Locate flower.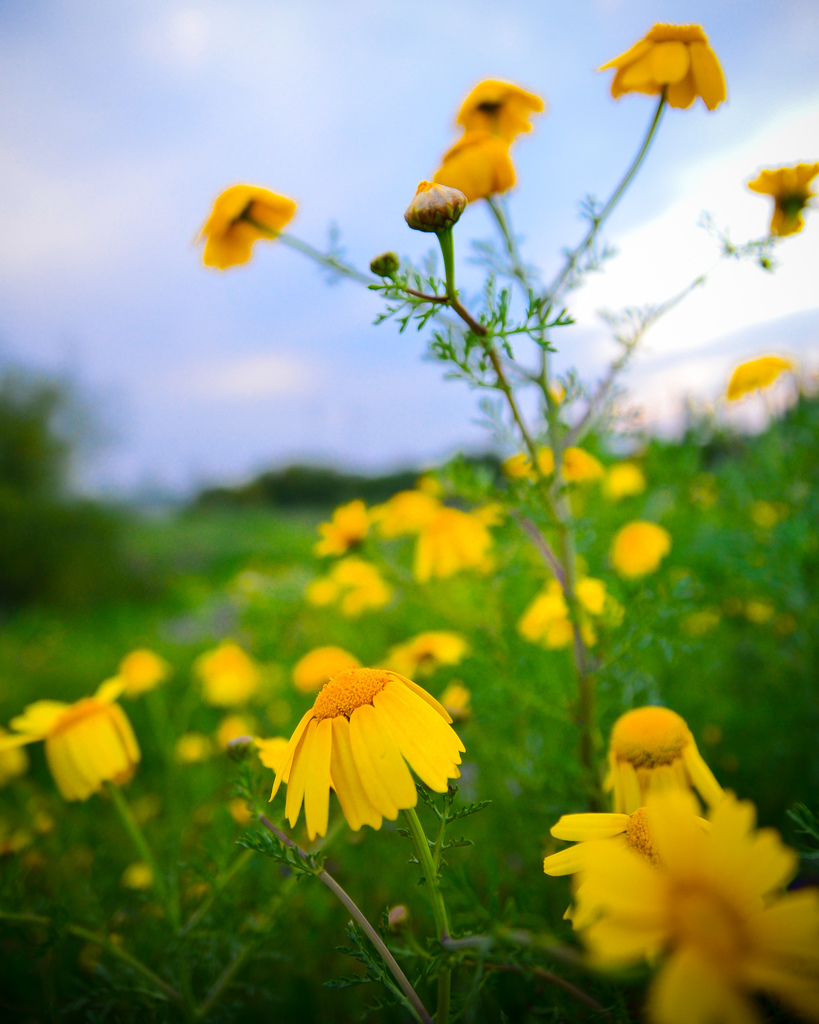
Bounding box: l=777, t=146, r=818, b=251.
